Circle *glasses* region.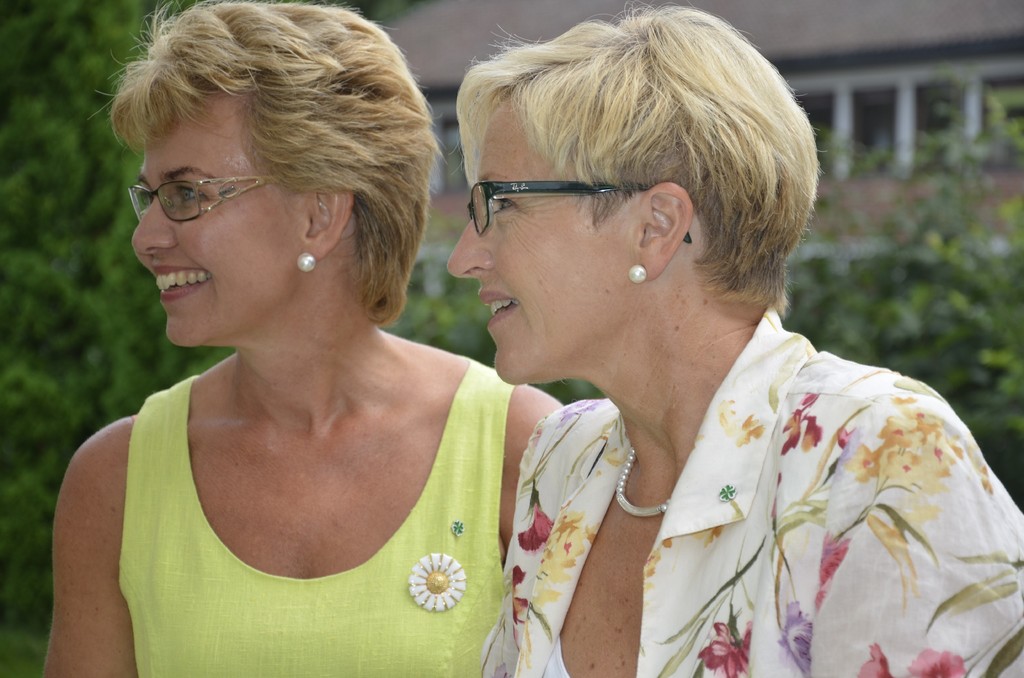
Region: x1=461, y1=179, x2=692, y2=245.
